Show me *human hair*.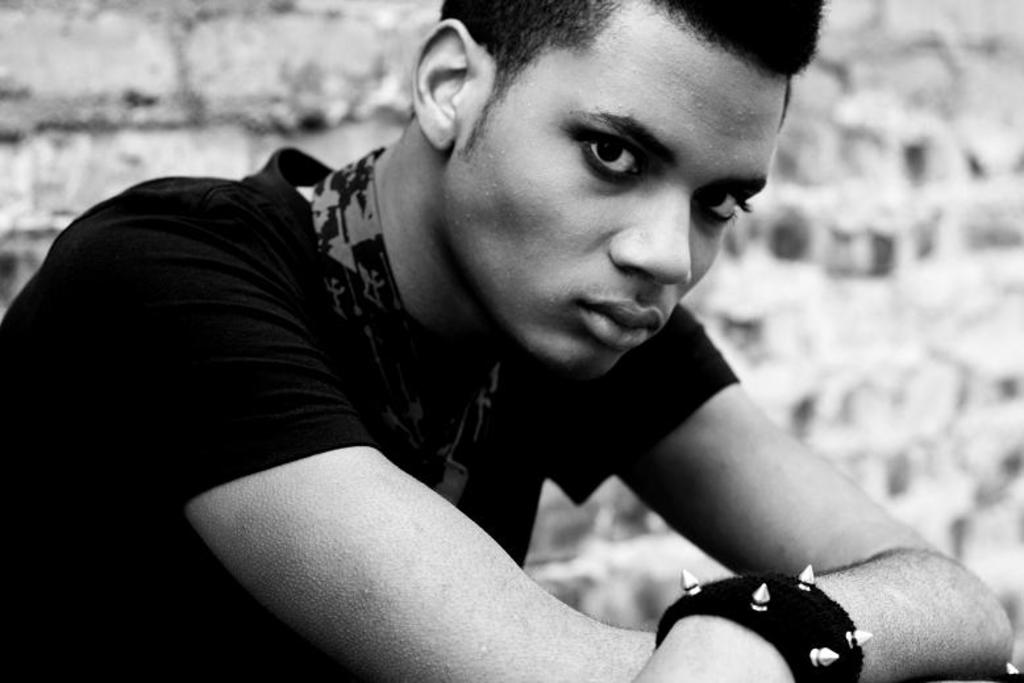
*human hair* is here: select_region(462, 21, 790, 153).
